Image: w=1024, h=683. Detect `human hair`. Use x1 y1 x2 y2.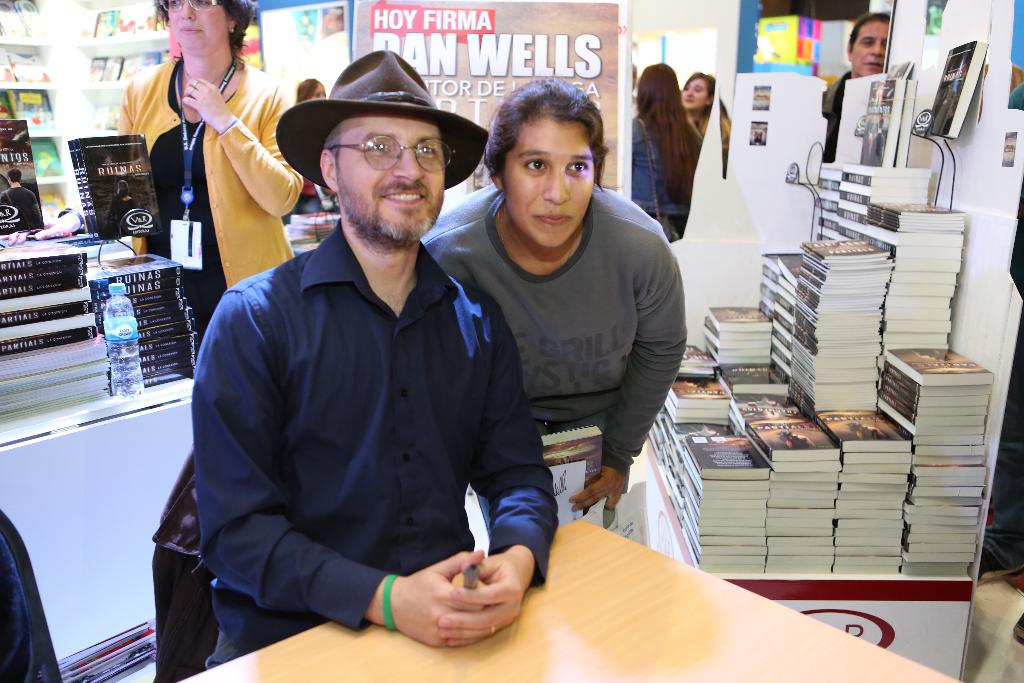
878 118 883 128.
